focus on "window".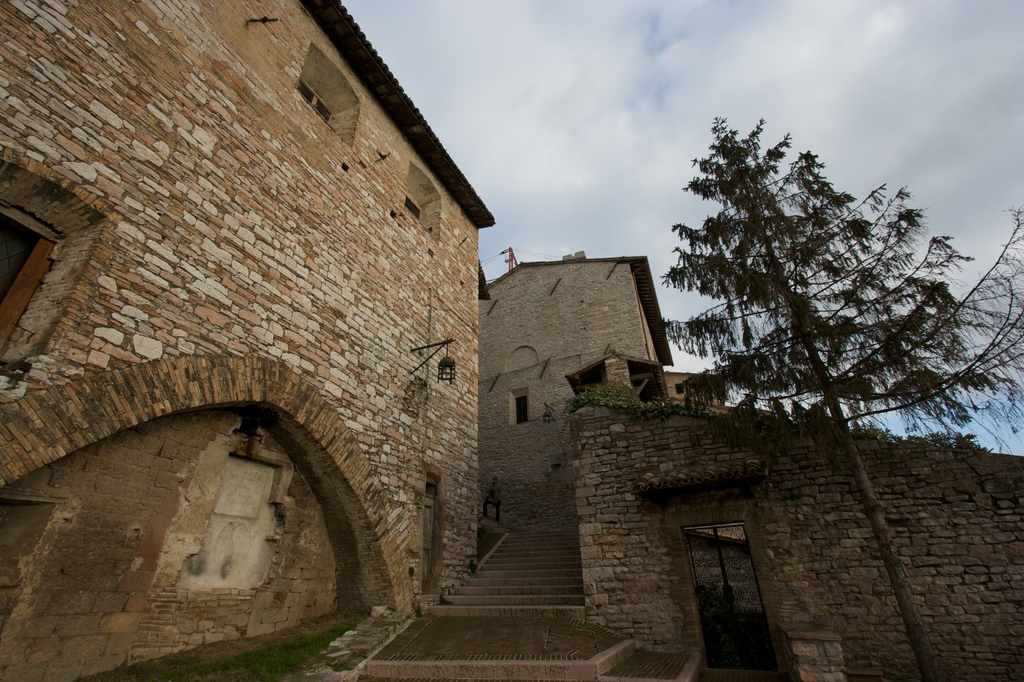
Focused at x1=394 y1=154 x2=455 y2=248.
